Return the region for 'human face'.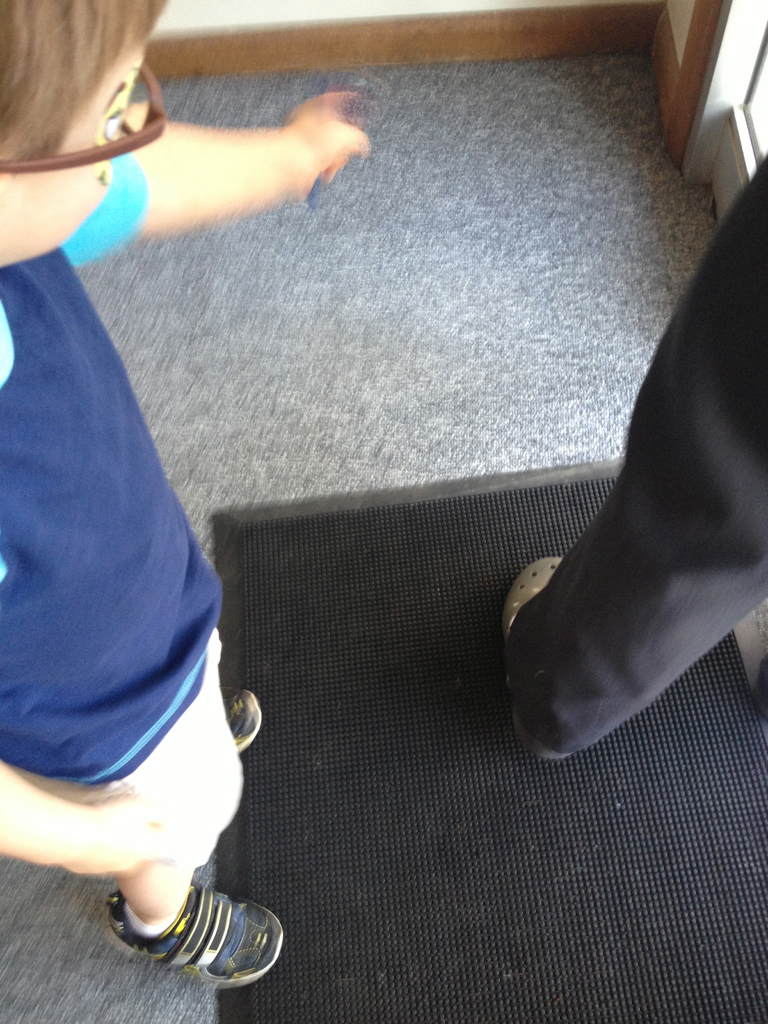
BBox(4, 13, 159, 266).
